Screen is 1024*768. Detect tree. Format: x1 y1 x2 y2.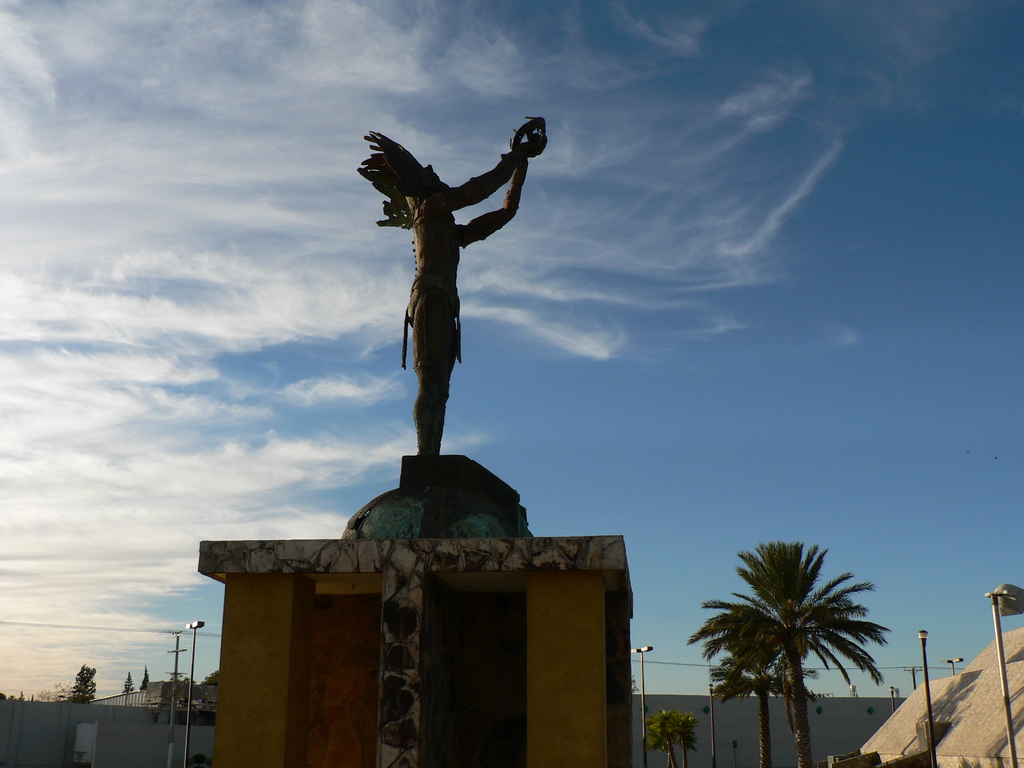
648 708 696 767.
